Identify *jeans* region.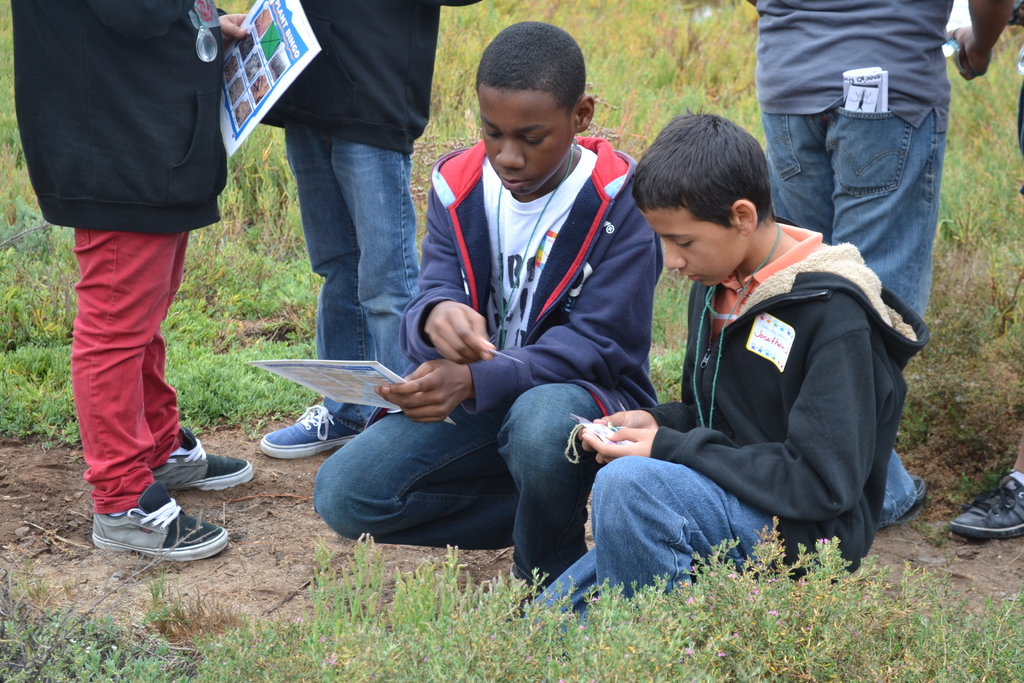
Region: crop(751, 104, 909, 535).
